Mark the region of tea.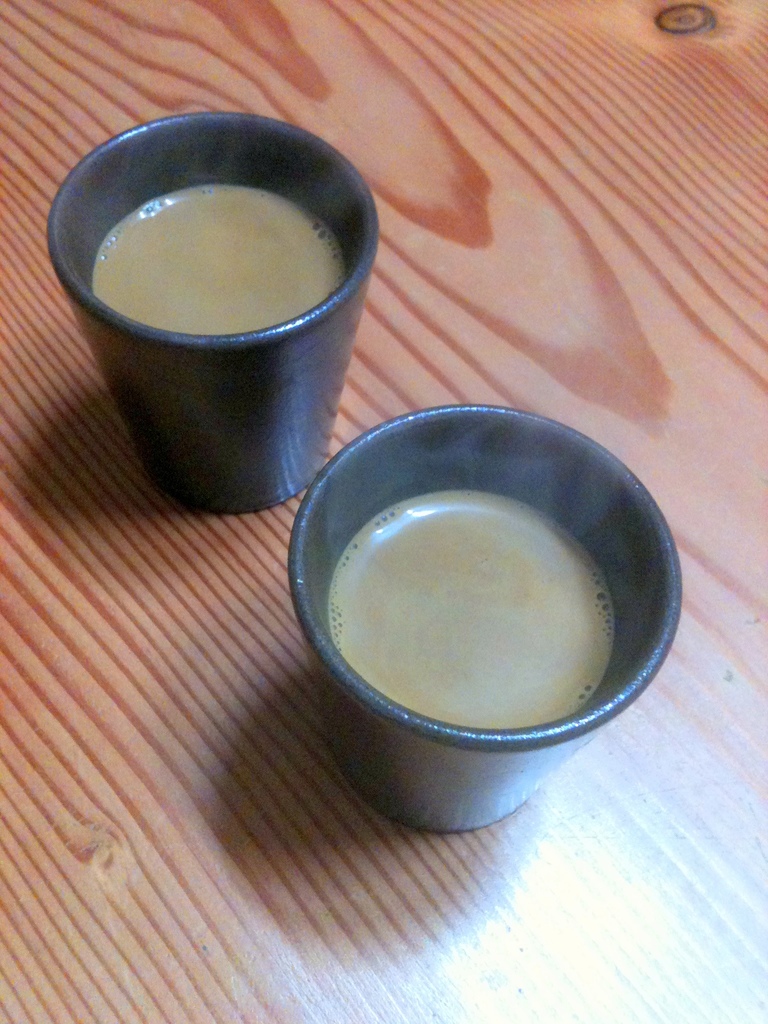
Region: bbox(90, 183, 346, 333).
